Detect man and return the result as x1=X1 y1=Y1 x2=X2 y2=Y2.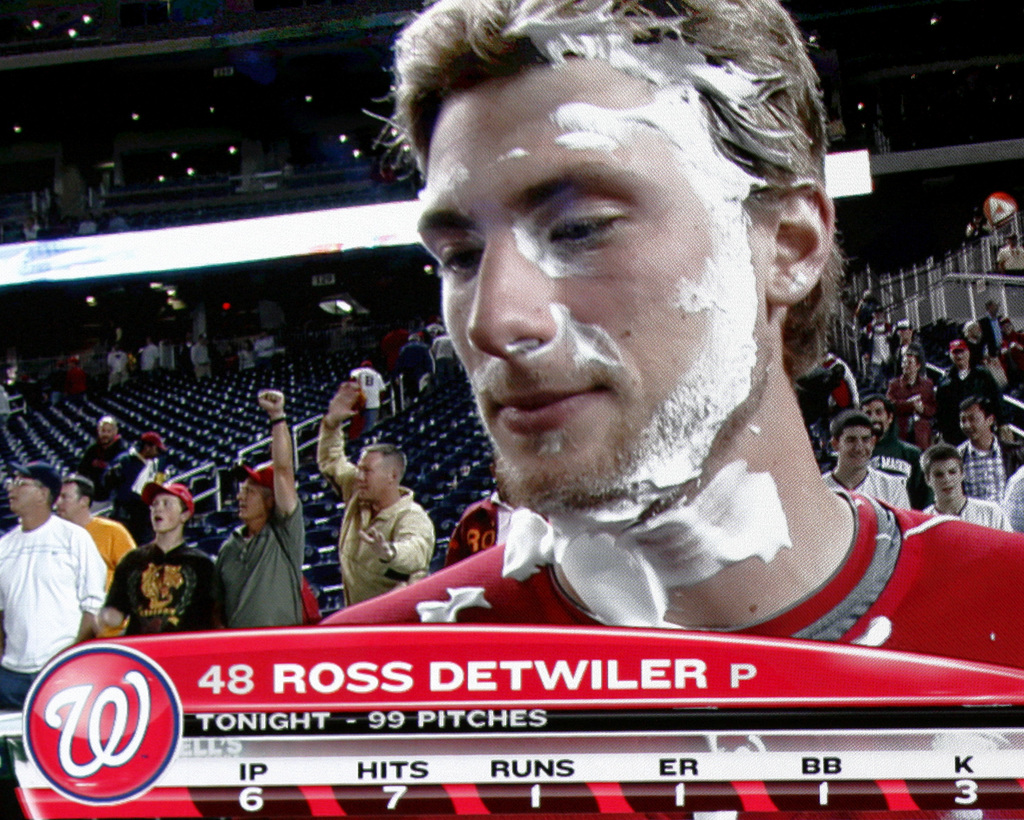
x1=398 y1=328 x2=437 y2=406.
